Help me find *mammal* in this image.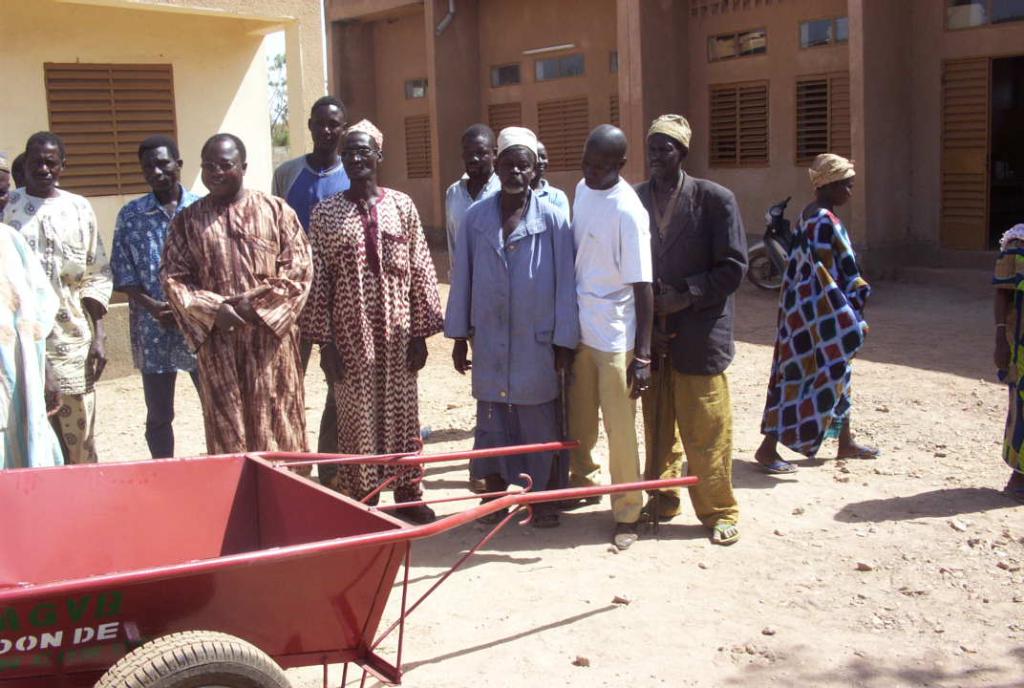
Found it: 2/130/113/462.
